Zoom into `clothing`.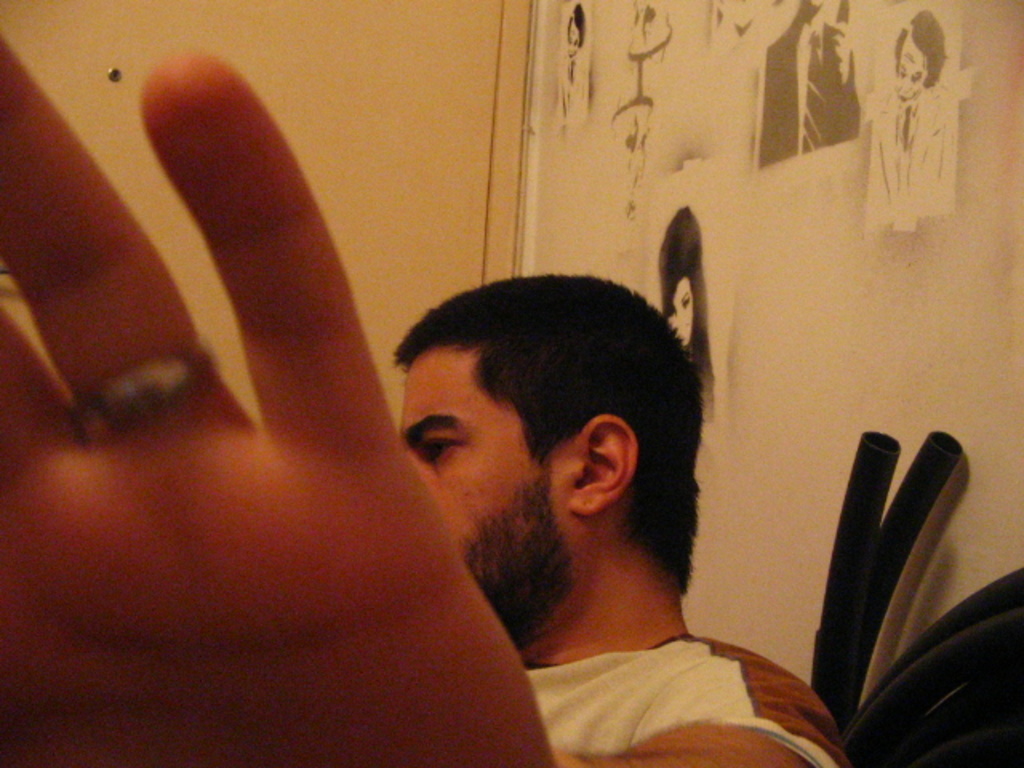
Zoom target: (left=758, top=14, right=866, bottom=163).
